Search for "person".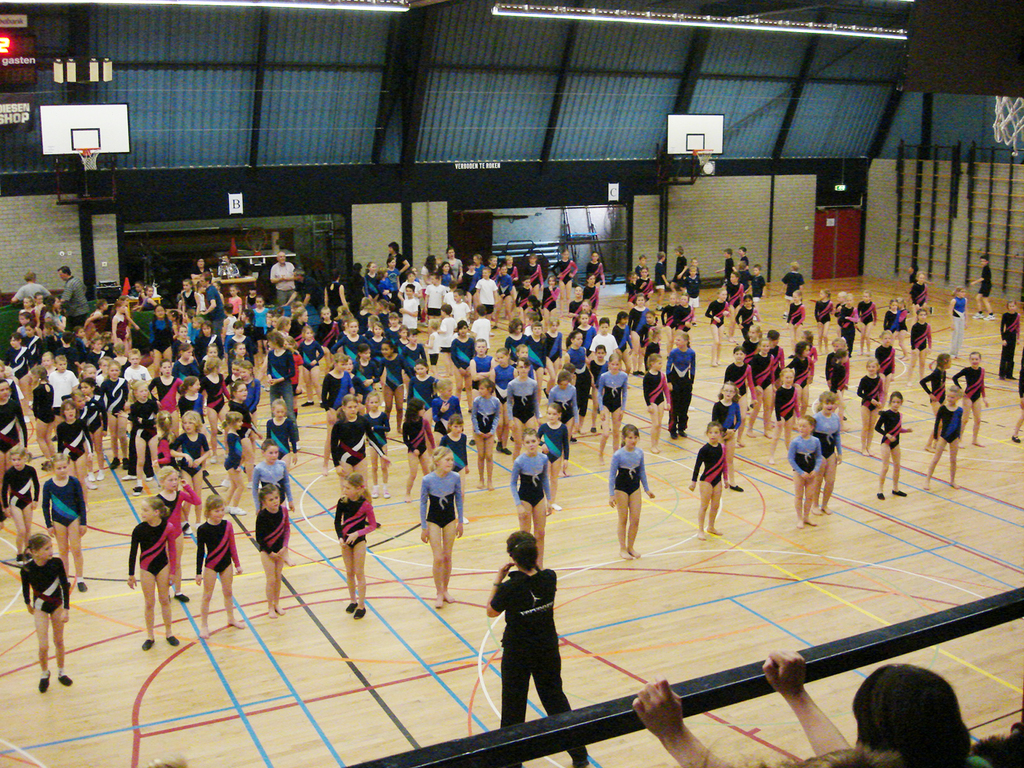
Found at rect(955, 351, 988, 452).
